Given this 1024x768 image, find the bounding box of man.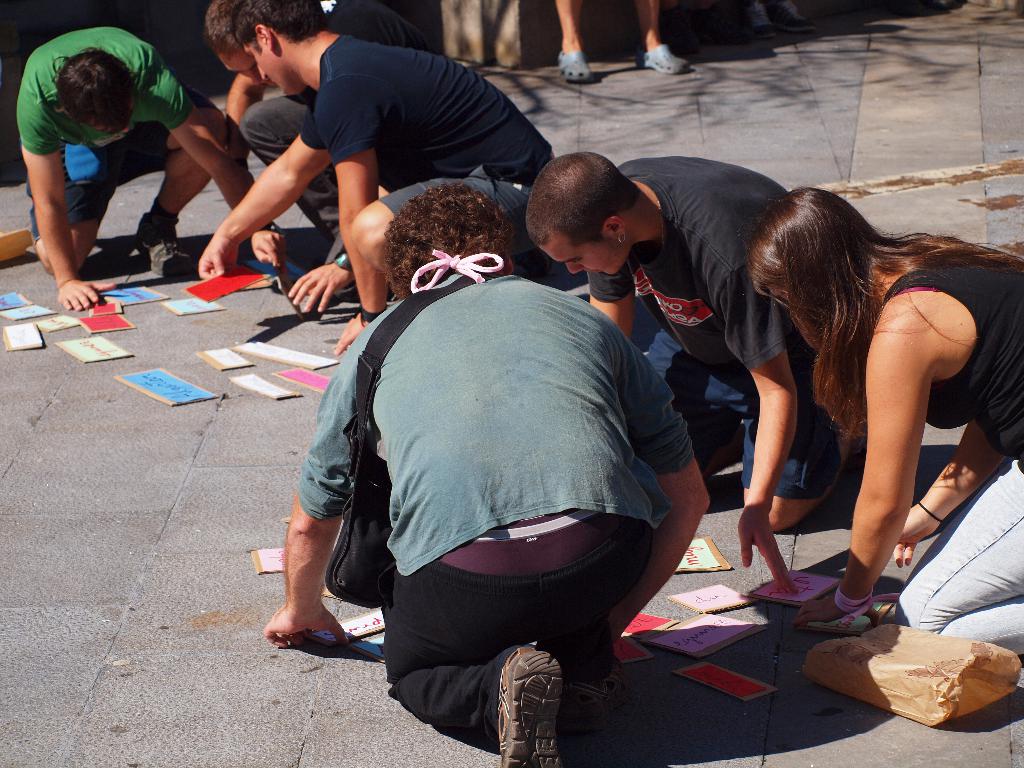
bbox=[14, 19, 288, 320].
